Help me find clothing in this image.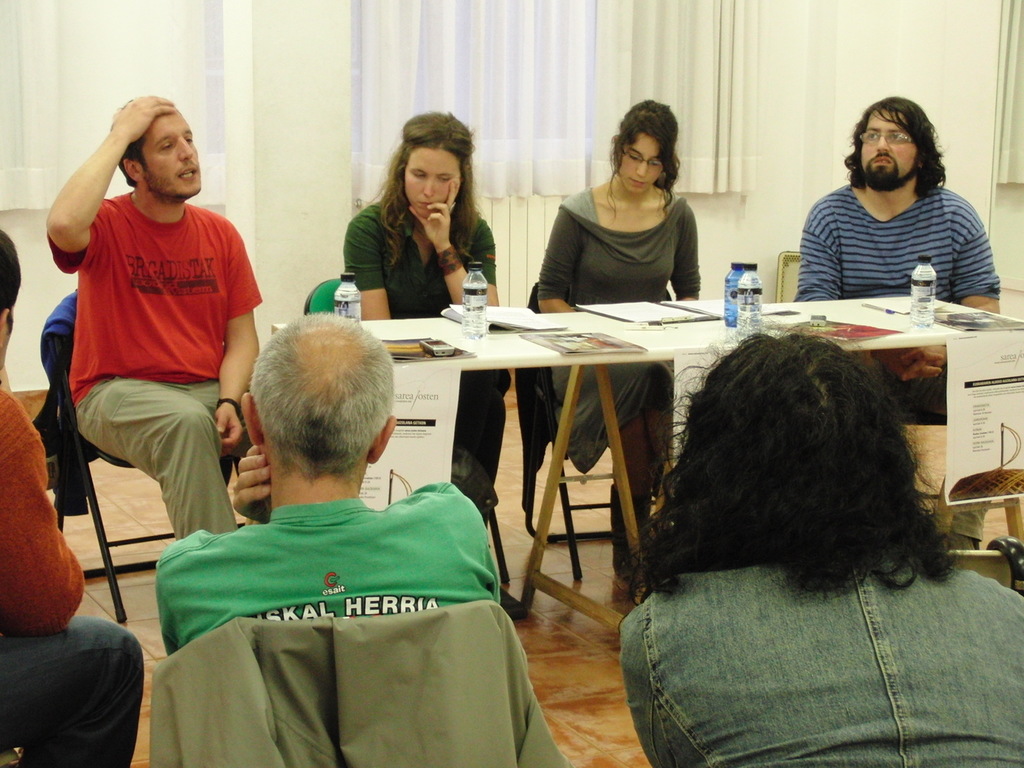
Found it: detection(0, 386, 86, 630).
